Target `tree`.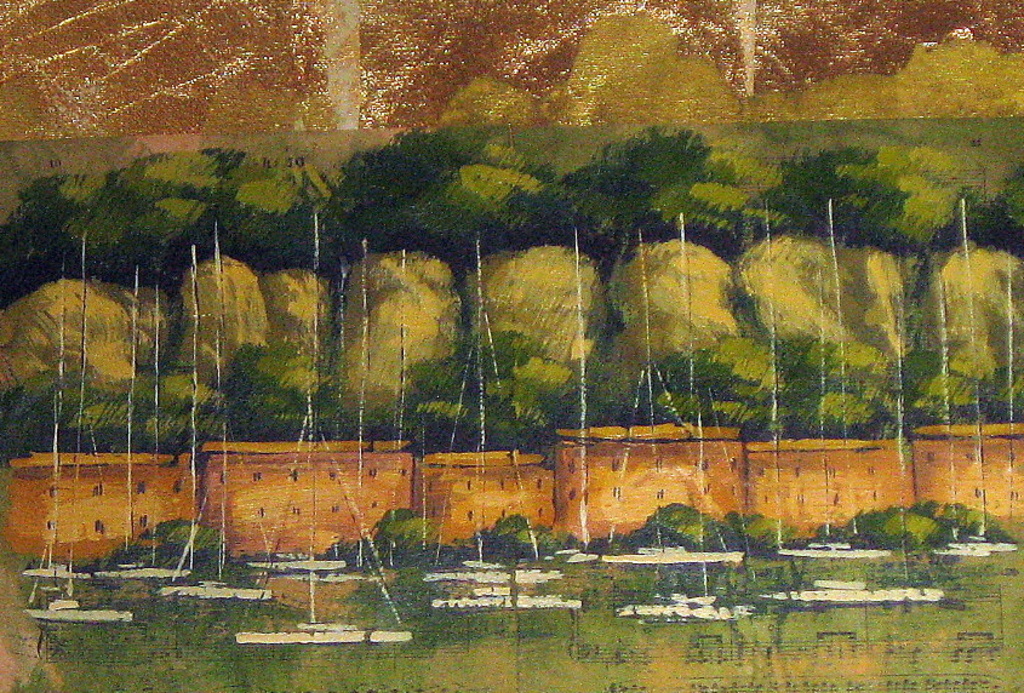
Target region: 567:111:763:216.
